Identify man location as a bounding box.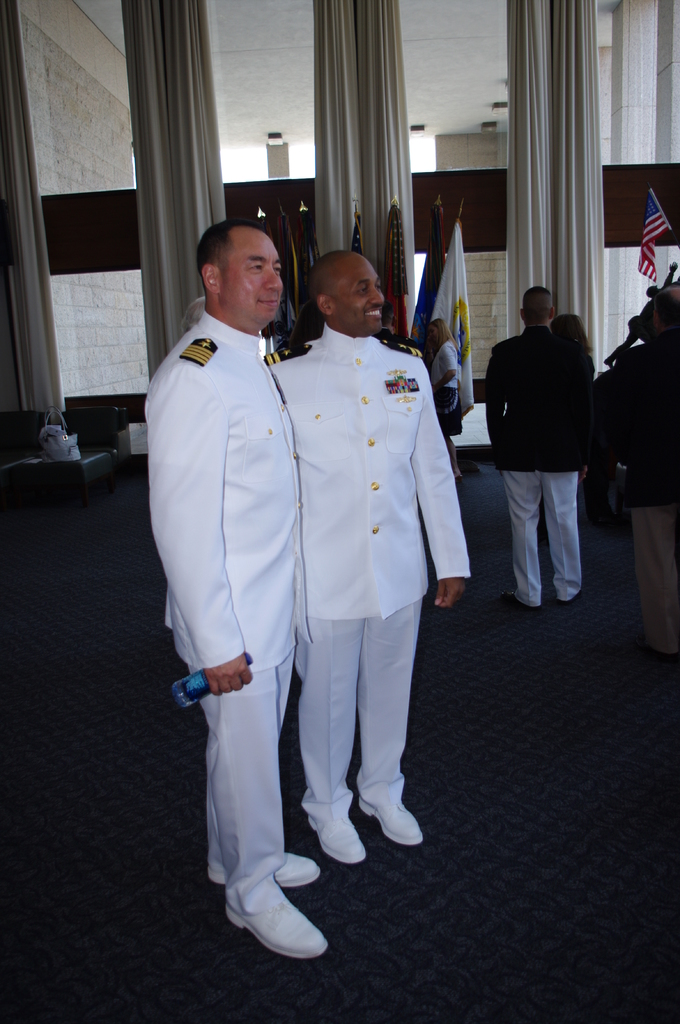
(x1=615, y1=281, x2=679, y2=676).
